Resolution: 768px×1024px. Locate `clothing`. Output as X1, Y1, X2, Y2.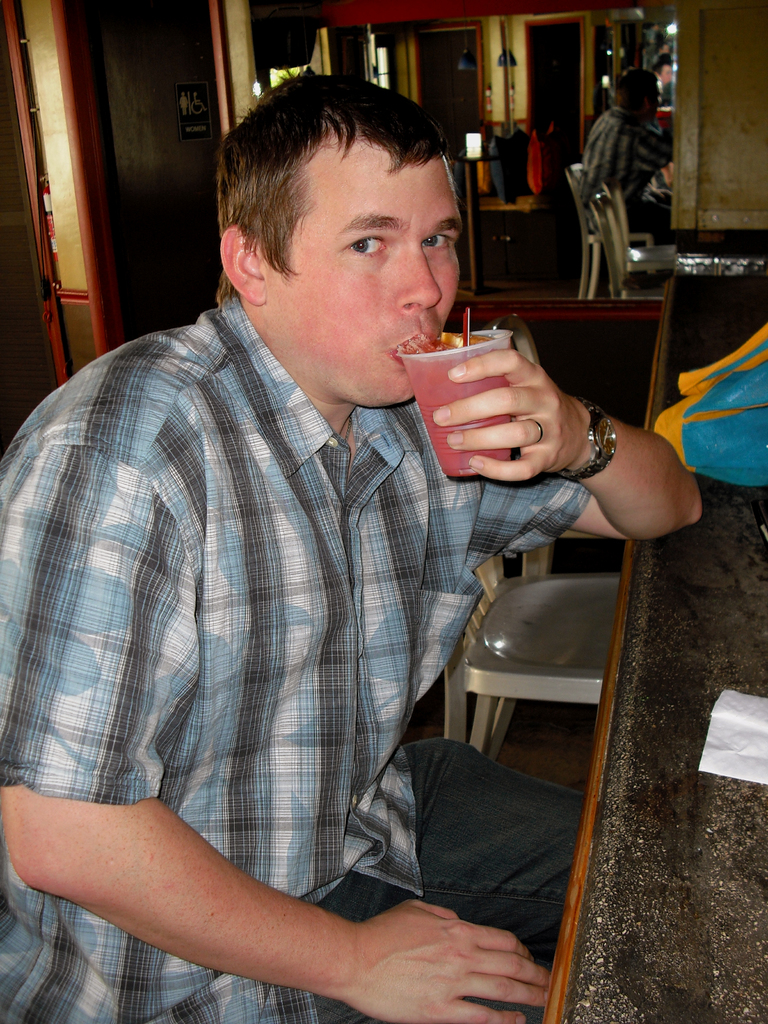
47, 294, 607, 986.
